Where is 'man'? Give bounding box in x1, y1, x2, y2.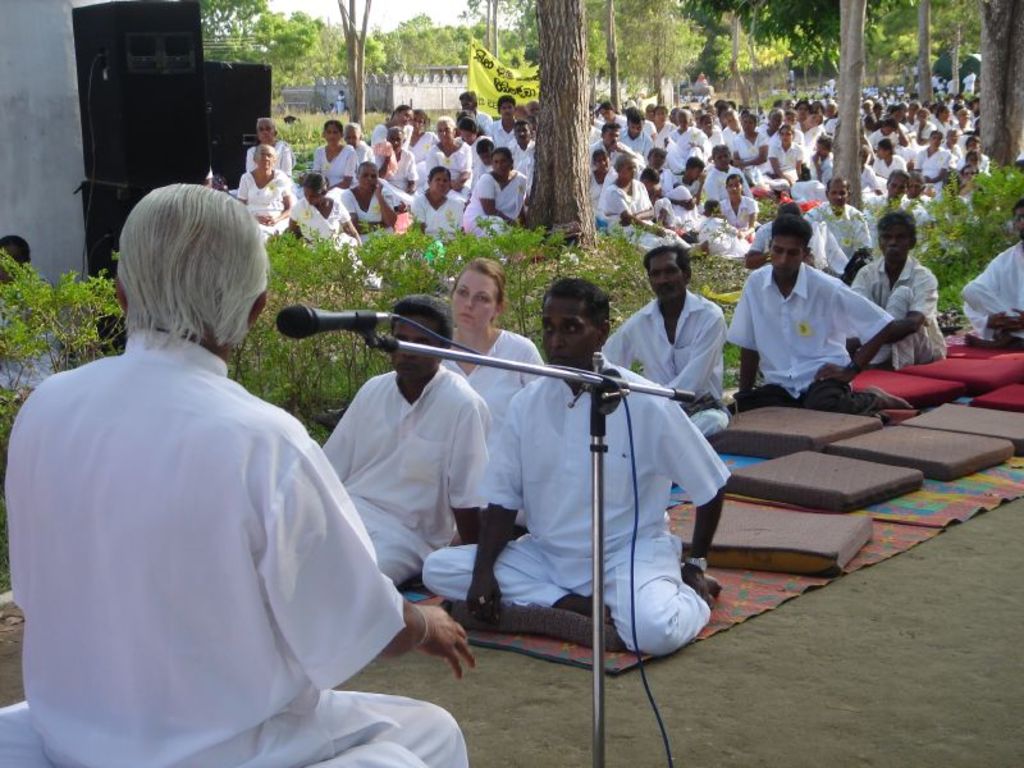
488, 93, 524, 146.
